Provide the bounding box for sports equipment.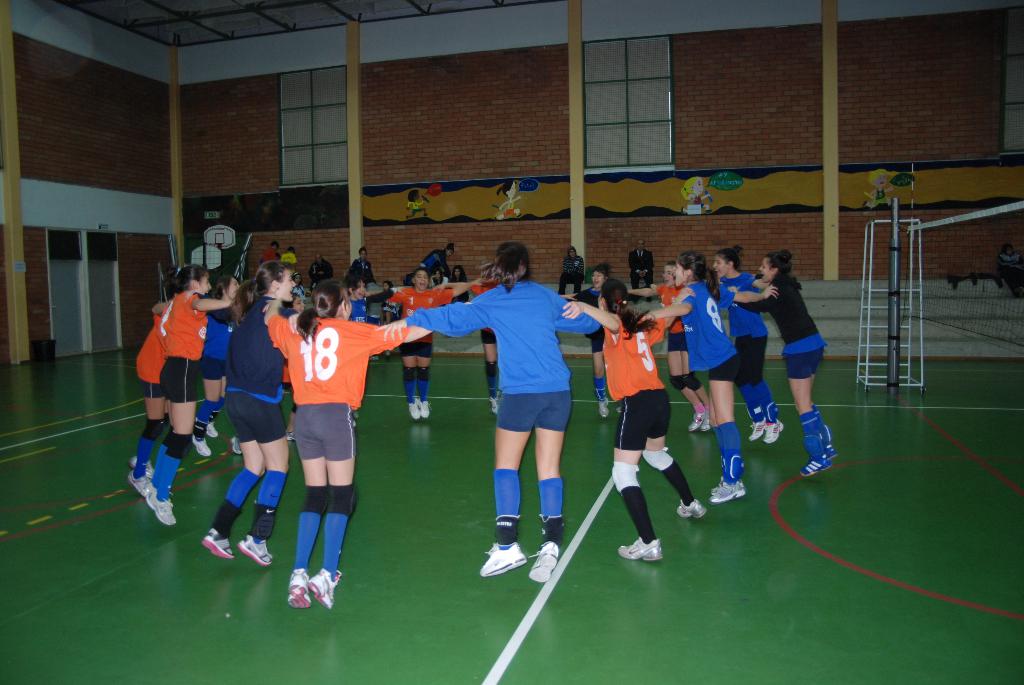
200/524/234/559.
